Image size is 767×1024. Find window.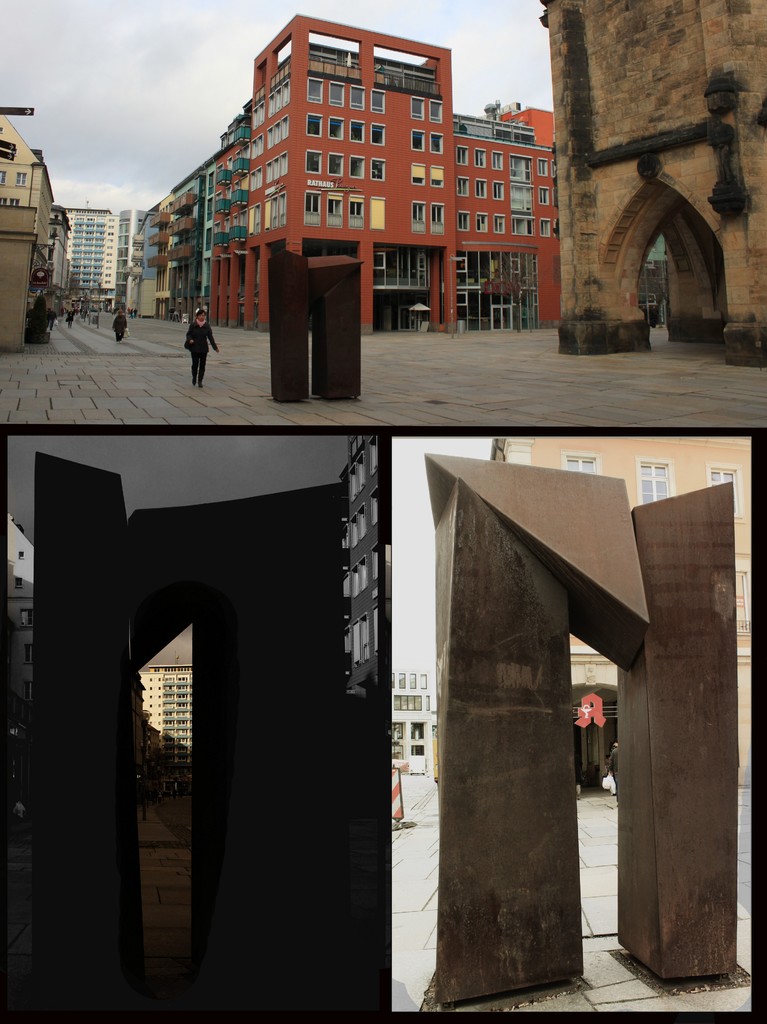
detection(433, 166, 444, 187).
